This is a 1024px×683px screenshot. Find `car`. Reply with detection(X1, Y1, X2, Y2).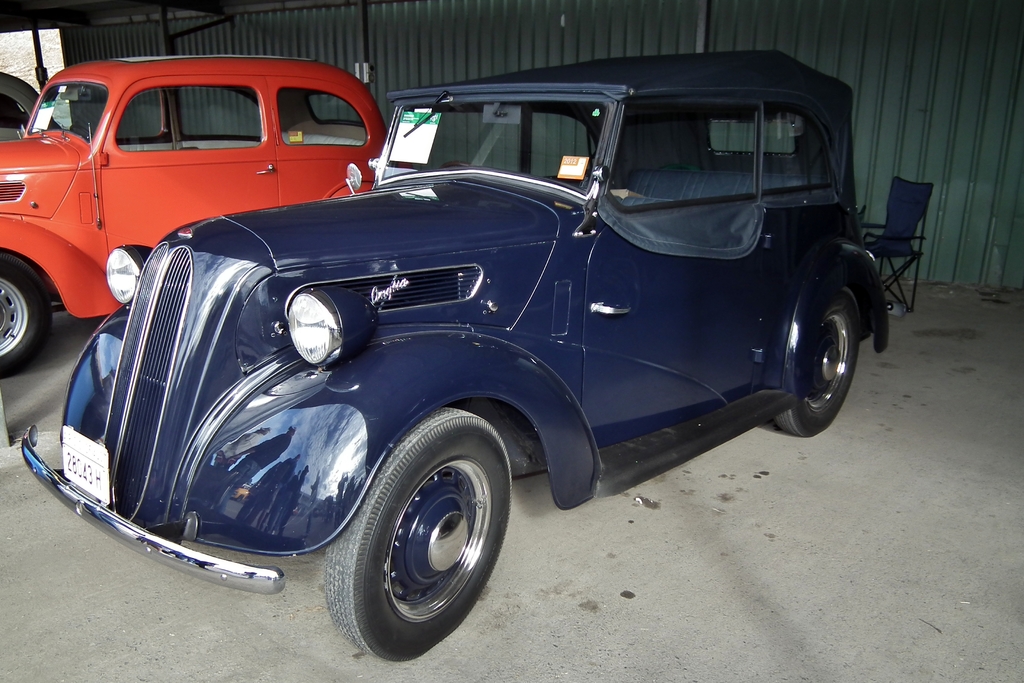
detection(23, 47, 893, 666).
